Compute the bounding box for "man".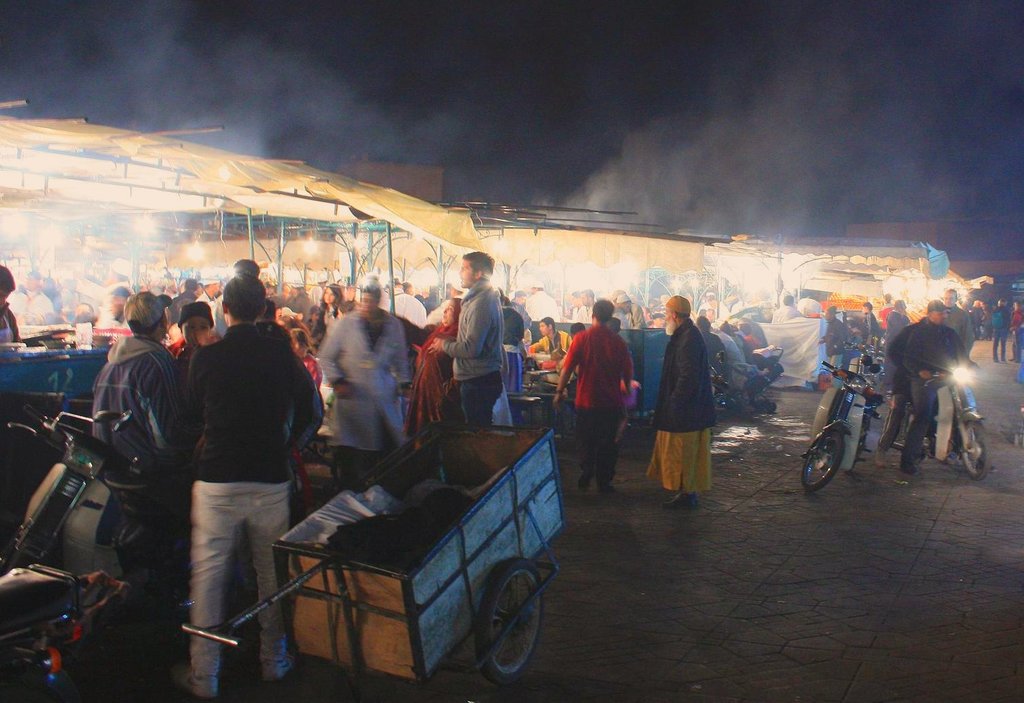
left=549, top=299, right=635, bottom=491.
